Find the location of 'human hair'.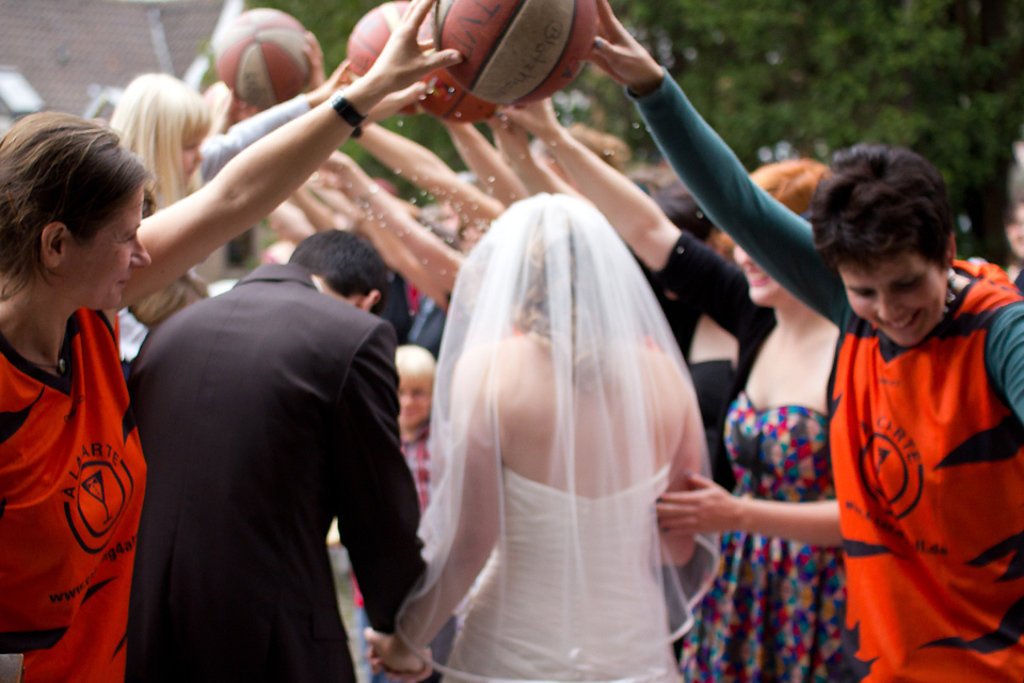
Location: l=638, t=169, r=718, b=256.
